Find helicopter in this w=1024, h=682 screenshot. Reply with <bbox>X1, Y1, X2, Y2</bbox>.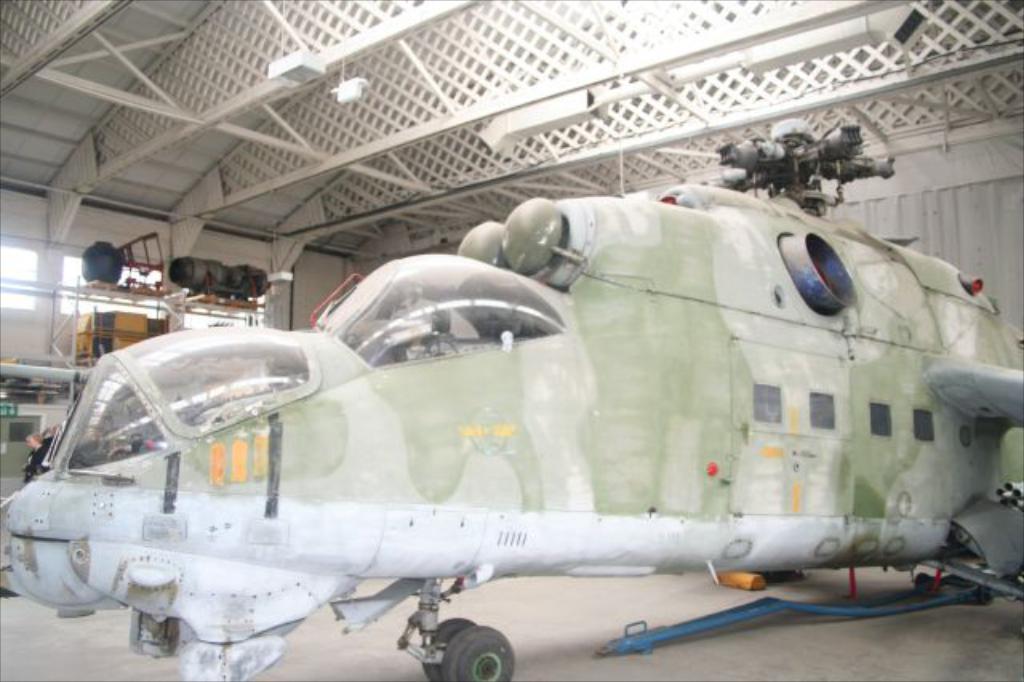
<bbox>0, 131, 1023, 637</bbox>.
